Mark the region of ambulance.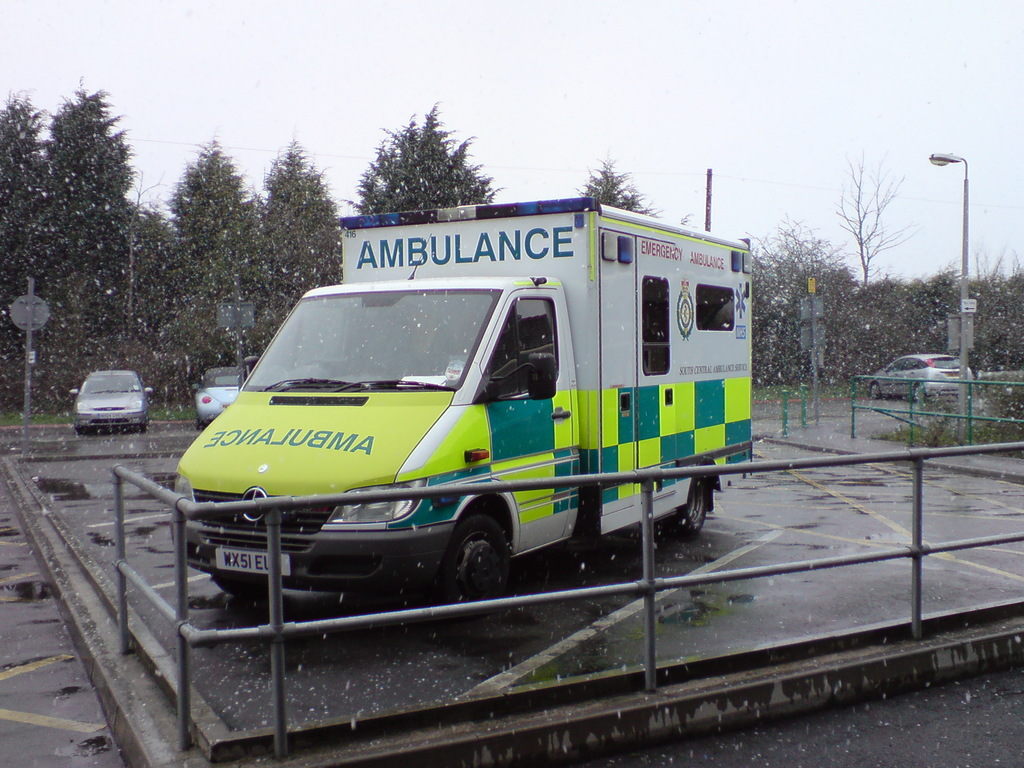
Region: (left=166, top=191, right=756, bottom=612).
